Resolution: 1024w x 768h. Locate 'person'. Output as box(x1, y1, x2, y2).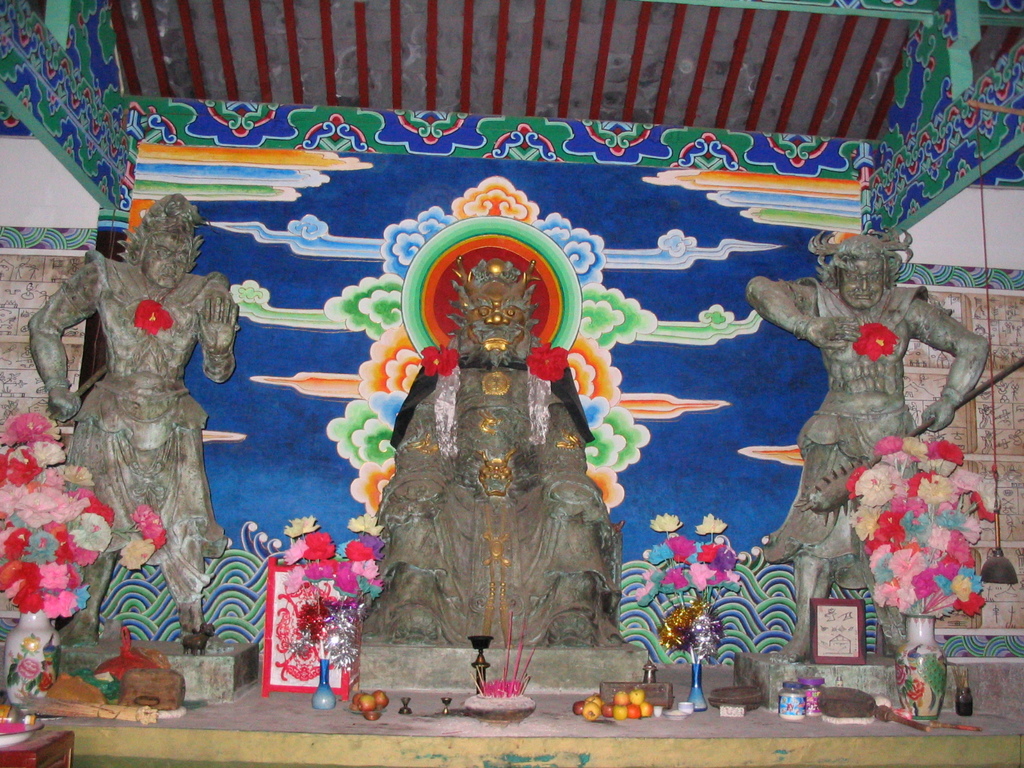
box(25, 231, 237, 648).
